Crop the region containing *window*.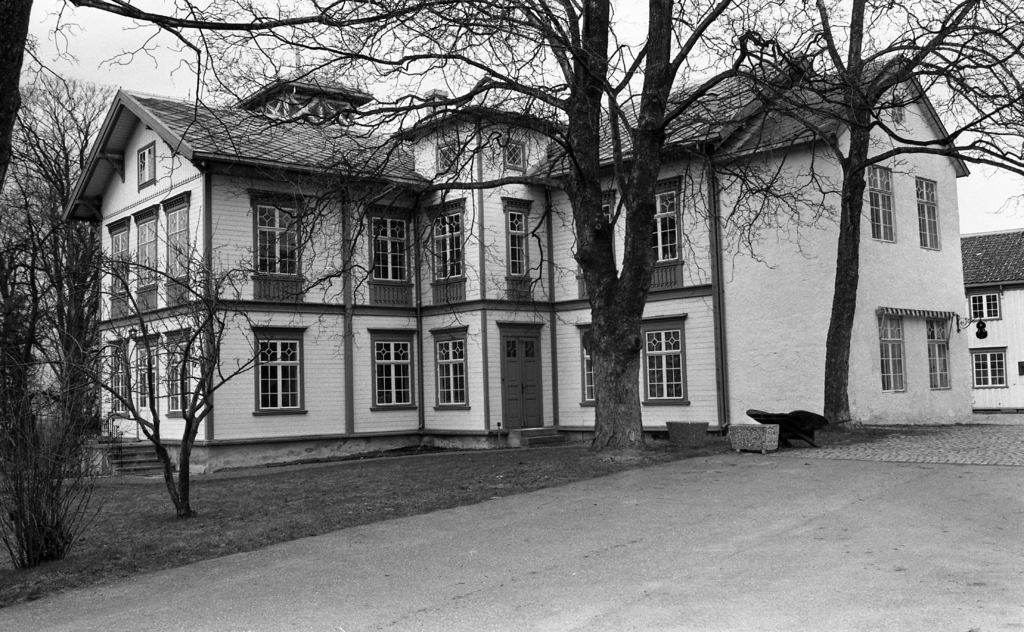
Crop region: box(968, 292, 1005, 324).
